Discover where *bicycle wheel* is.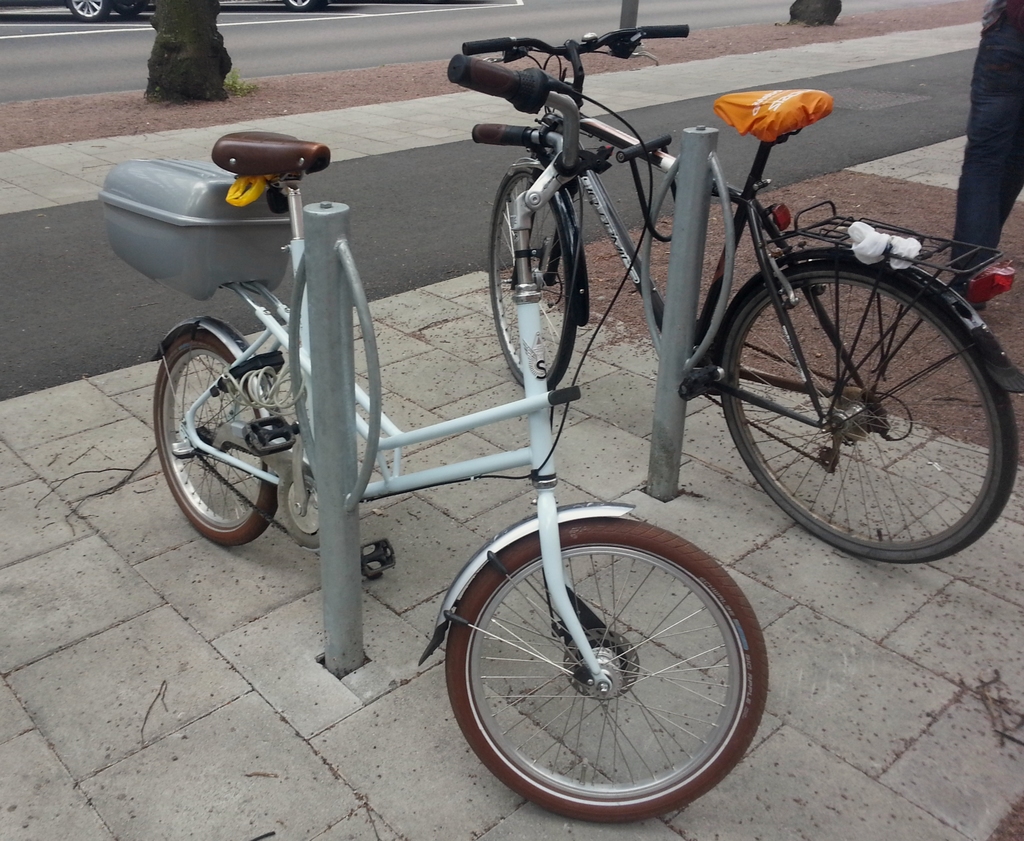
Discovered at (left=484, top=162, right=576, bottom=403).
